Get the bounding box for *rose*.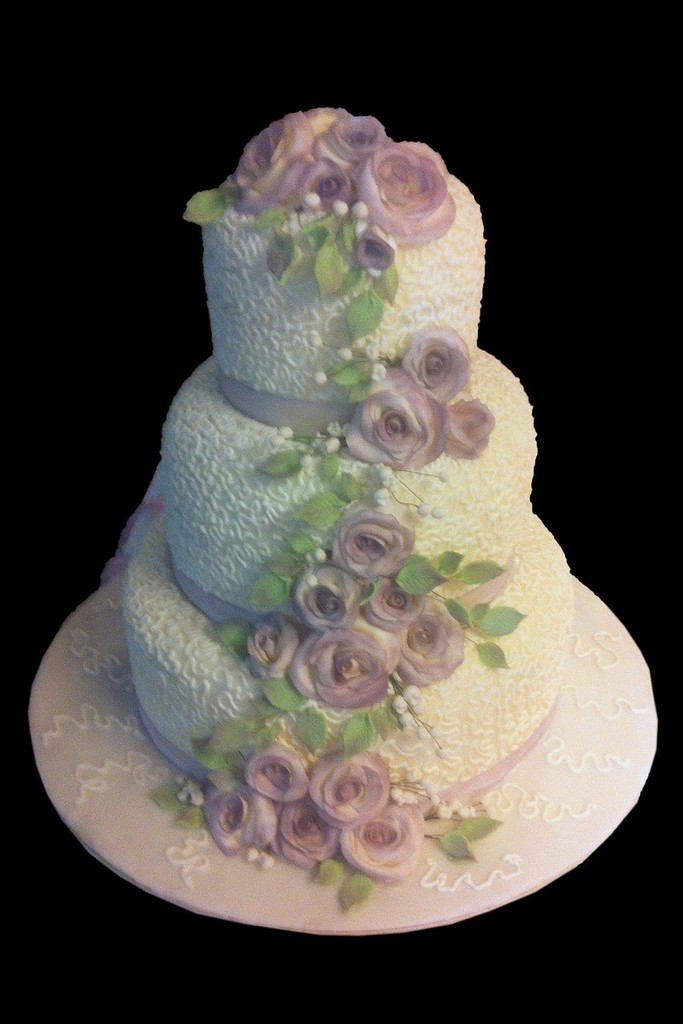
locate(359, 137, 459, 247).
